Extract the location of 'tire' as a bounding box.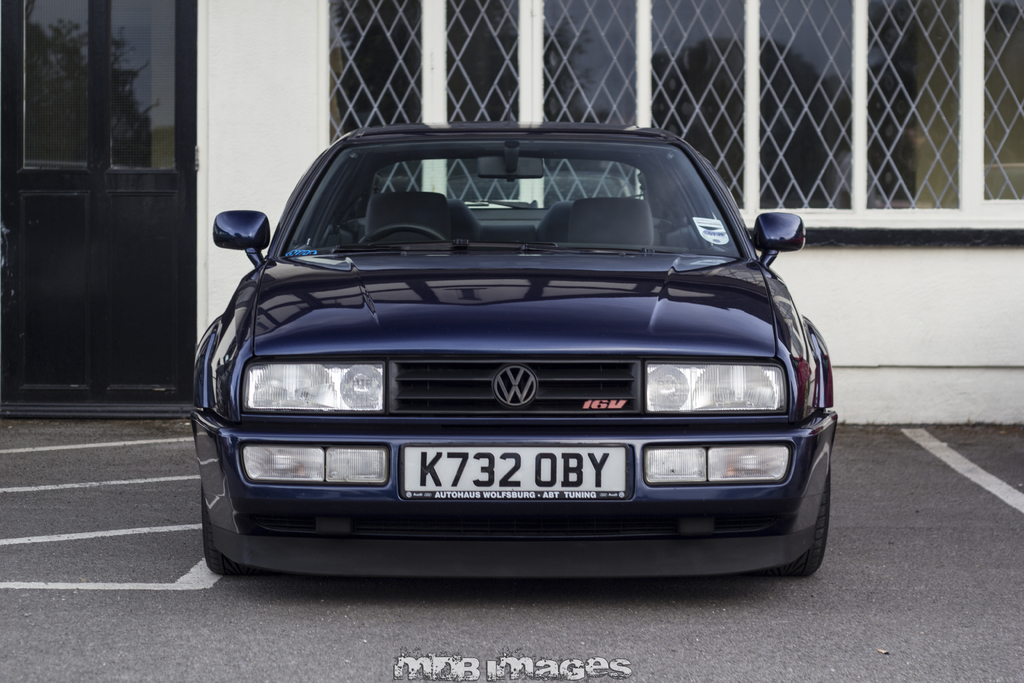
crop(768, 479, 828, 576).
